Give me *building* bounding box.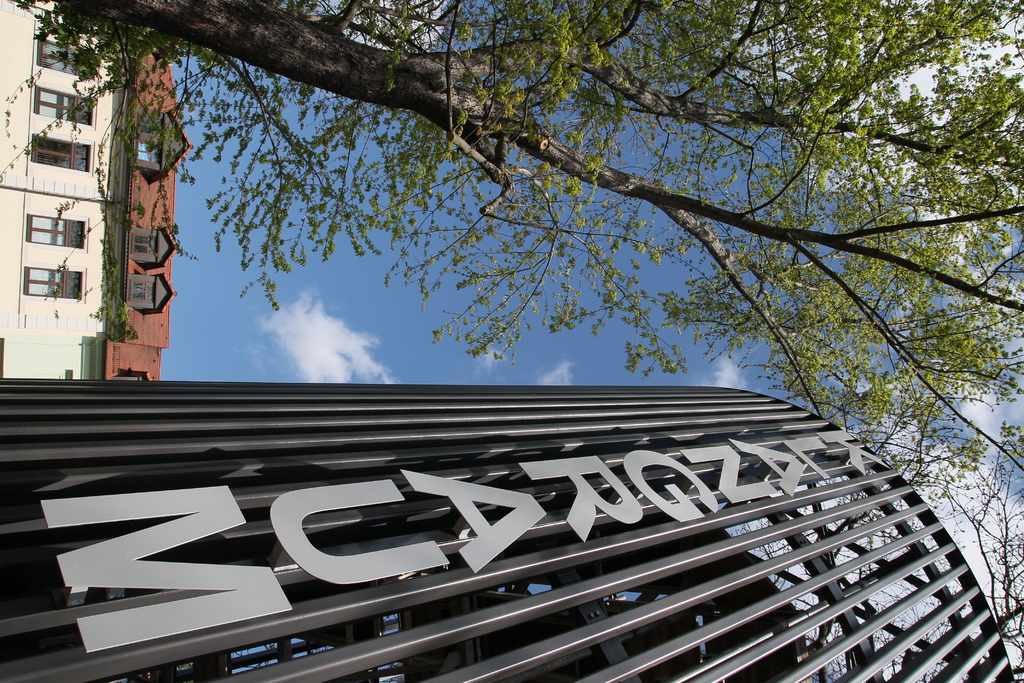
x1=0, y1=383, x2=1021, y2=682.
